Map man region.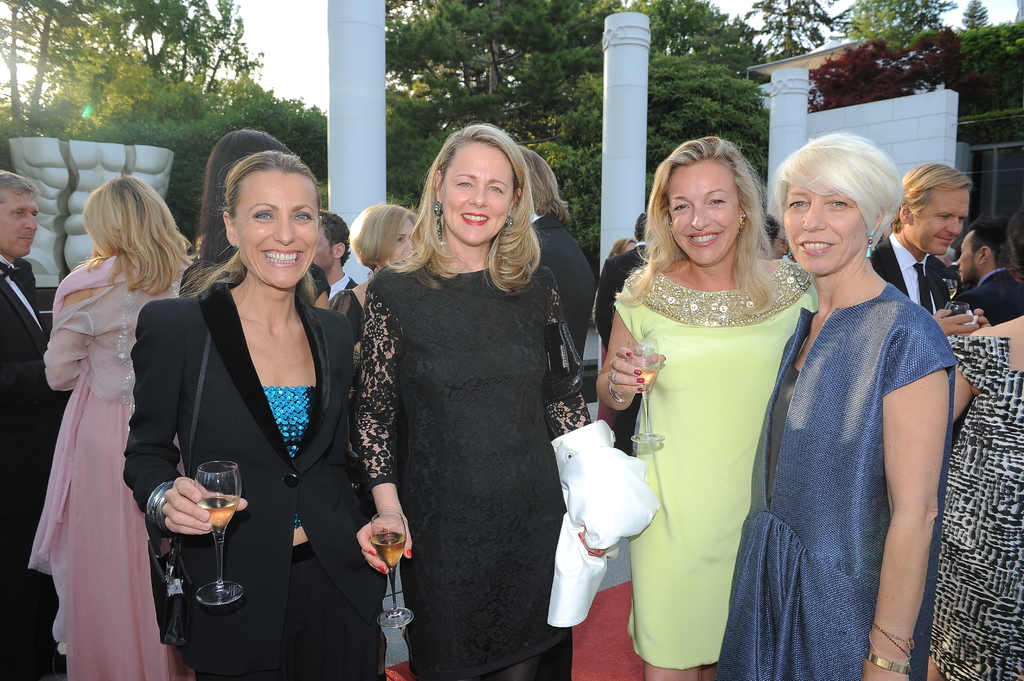
Mapped to locate(0, 158, 86, 680).
